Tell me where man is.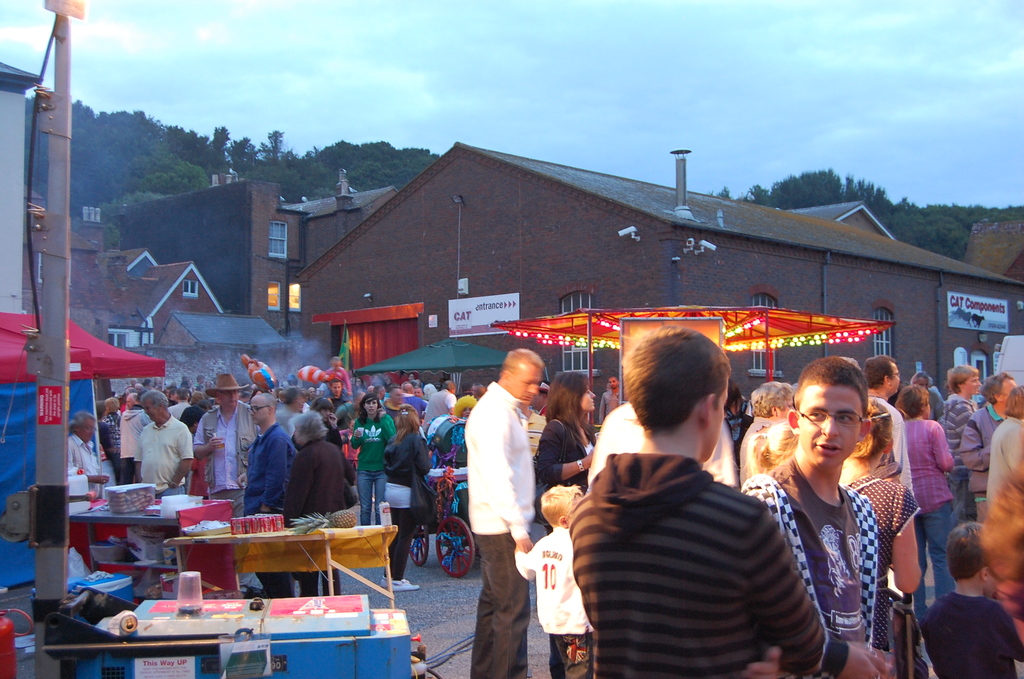
man is at [526, 379, 555, 417].
